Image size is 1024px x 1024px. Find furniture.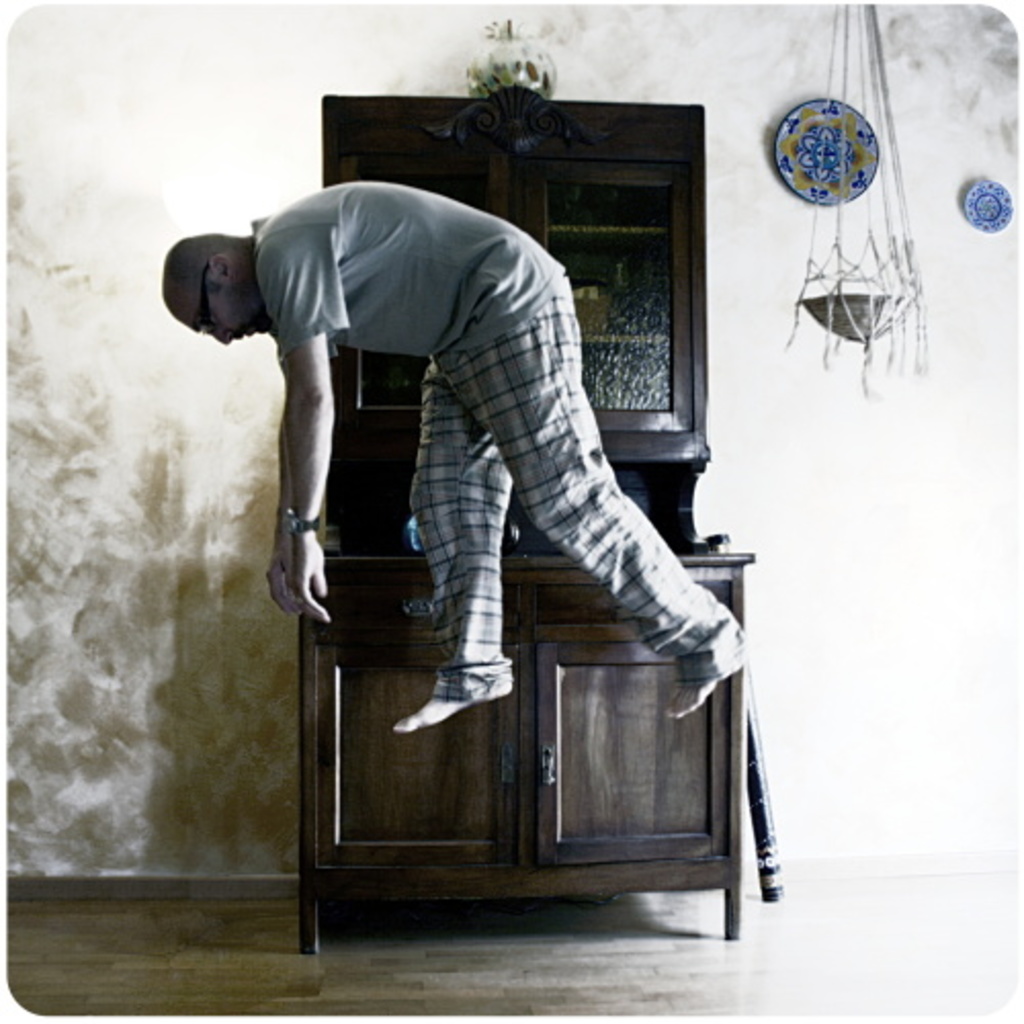
x1=299 y1=98 x2=743 y2=946.
